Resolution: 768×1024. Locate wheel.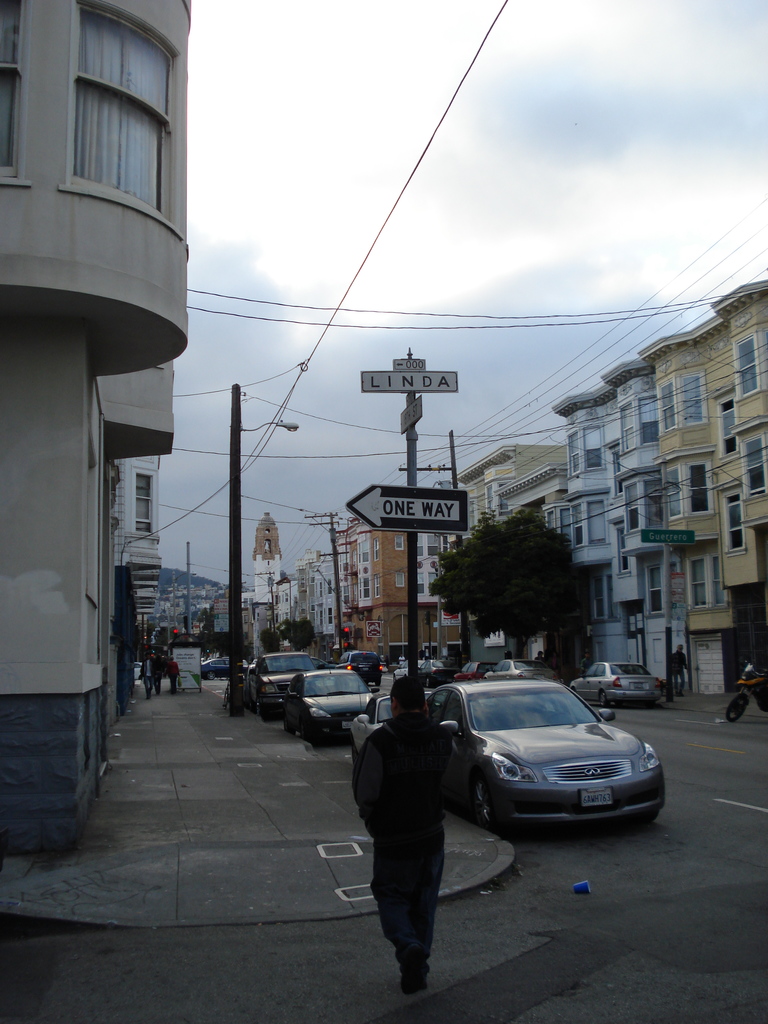
left=280, top=723, right=298, bottom=740.
